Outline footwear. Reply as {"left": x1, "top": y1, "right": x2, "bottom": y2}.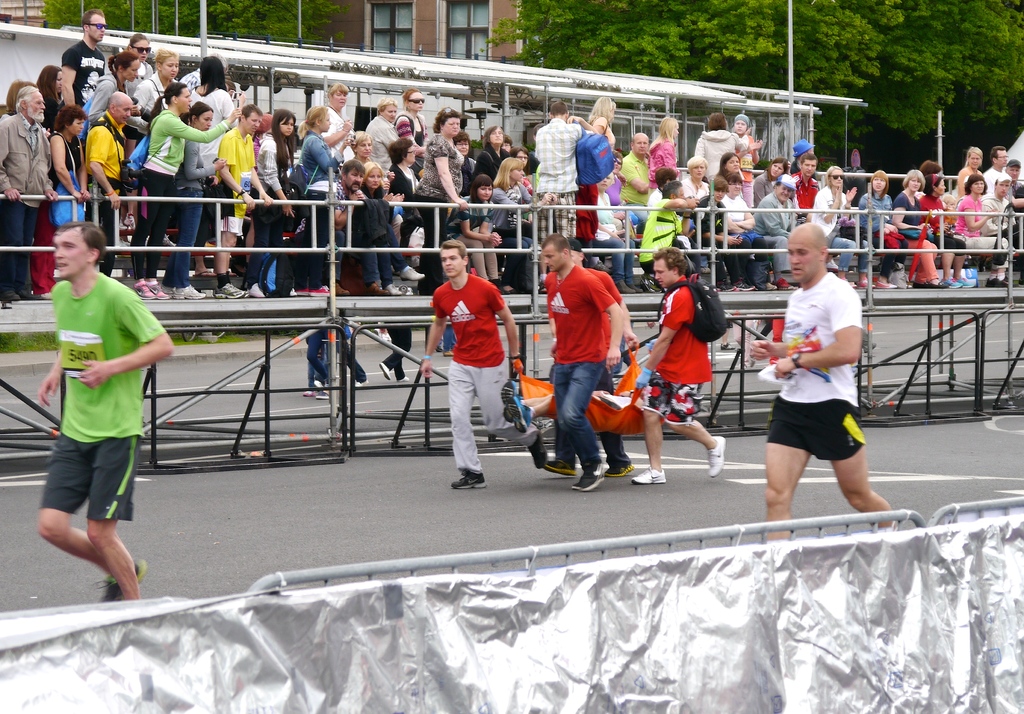
{"left": 701, "top": 280, "right": 716, "bottom": 291}.
